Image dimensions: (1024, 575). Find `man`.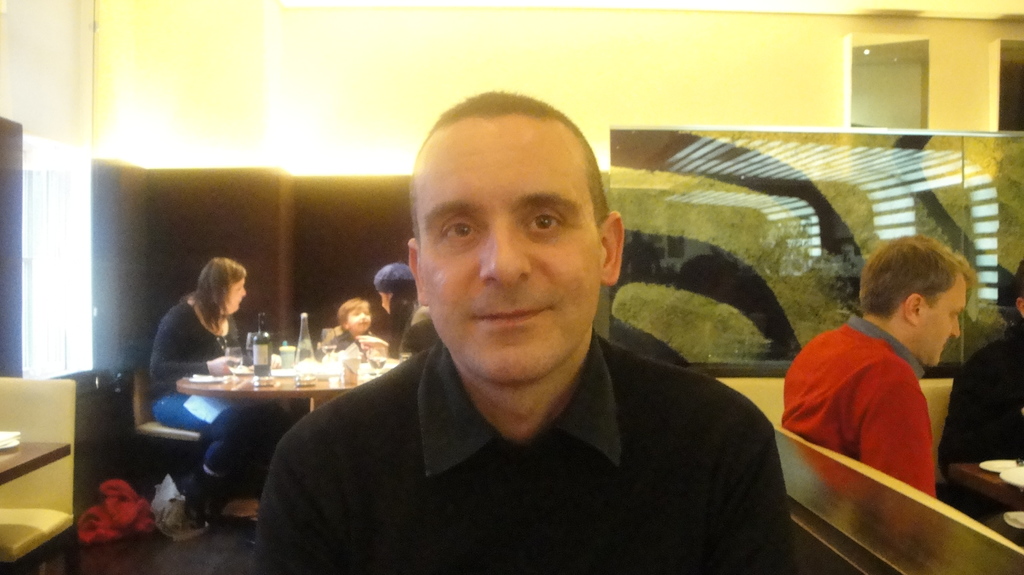
x1=785 y1=229 x2=971 y2=574.
